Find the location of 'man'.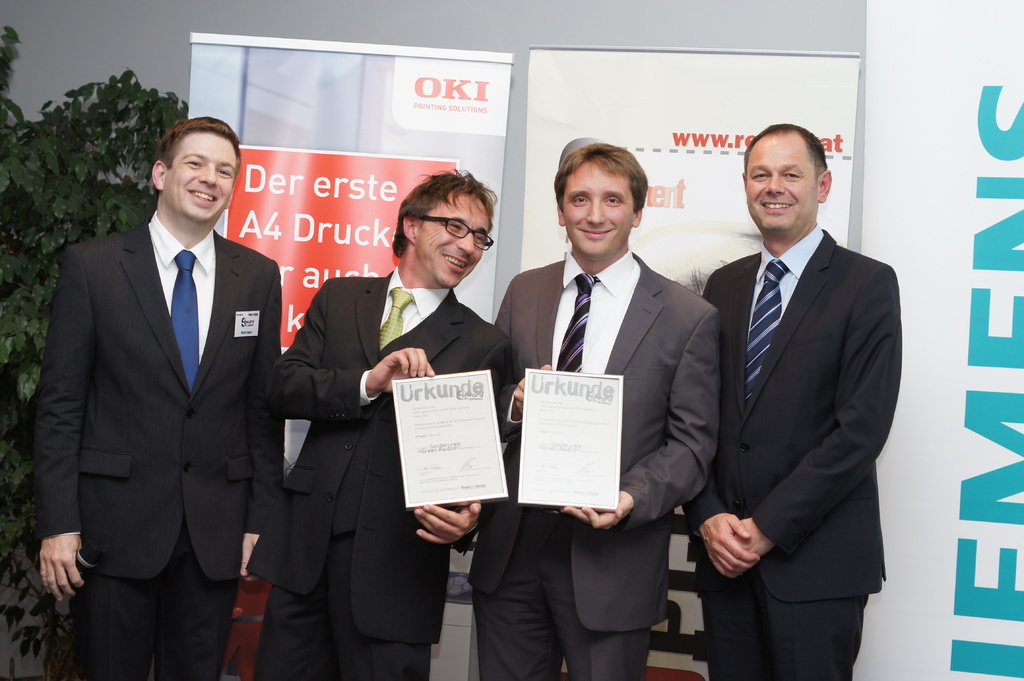
Location: 249,166,518,671.
